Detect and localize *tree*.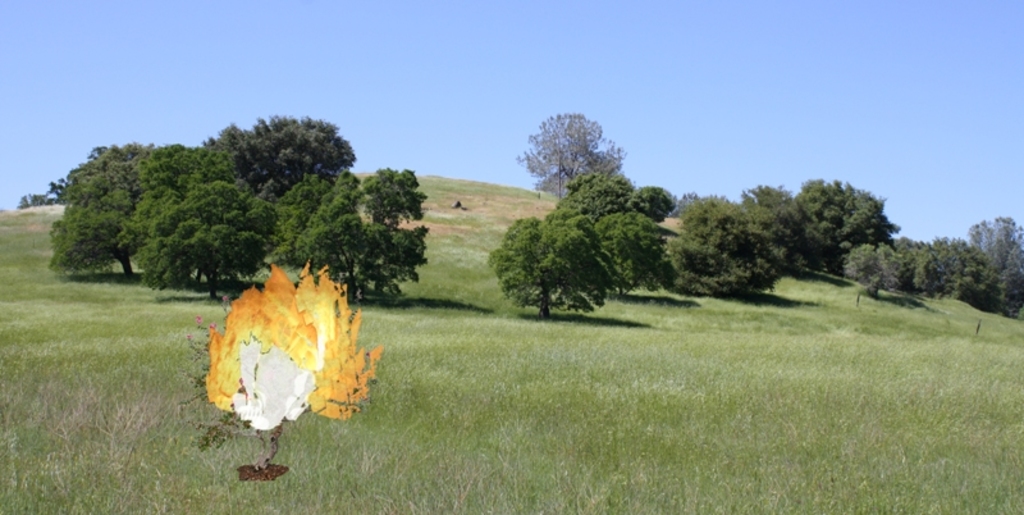
Localized at Rect(657, 192, 786, 305).
